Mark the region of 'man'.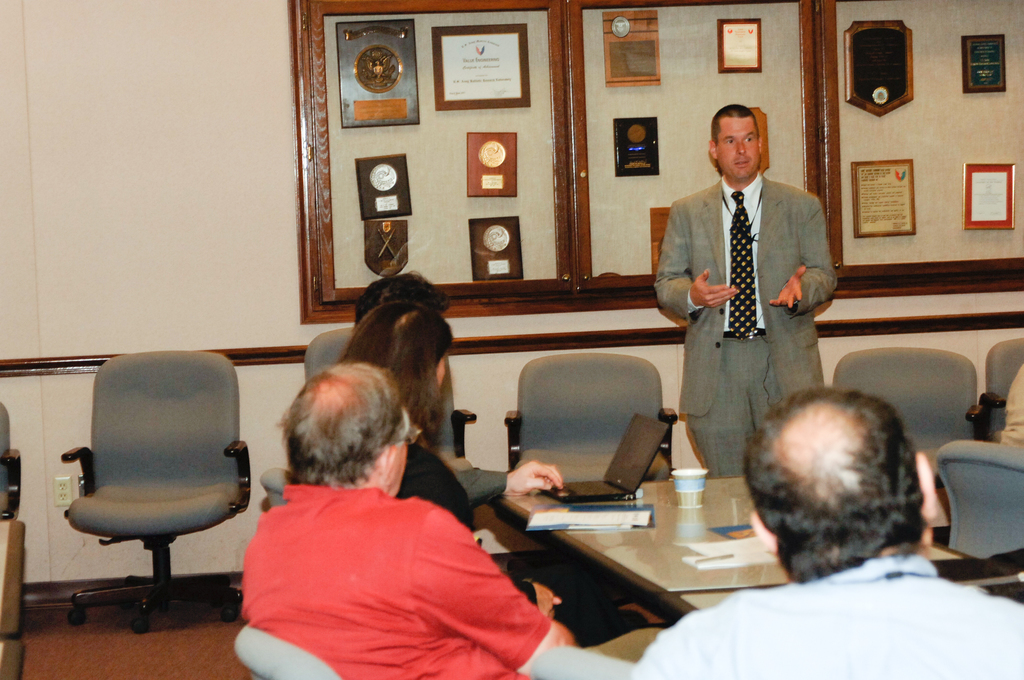
Region: BBox(635, 382, 1023, 679).
